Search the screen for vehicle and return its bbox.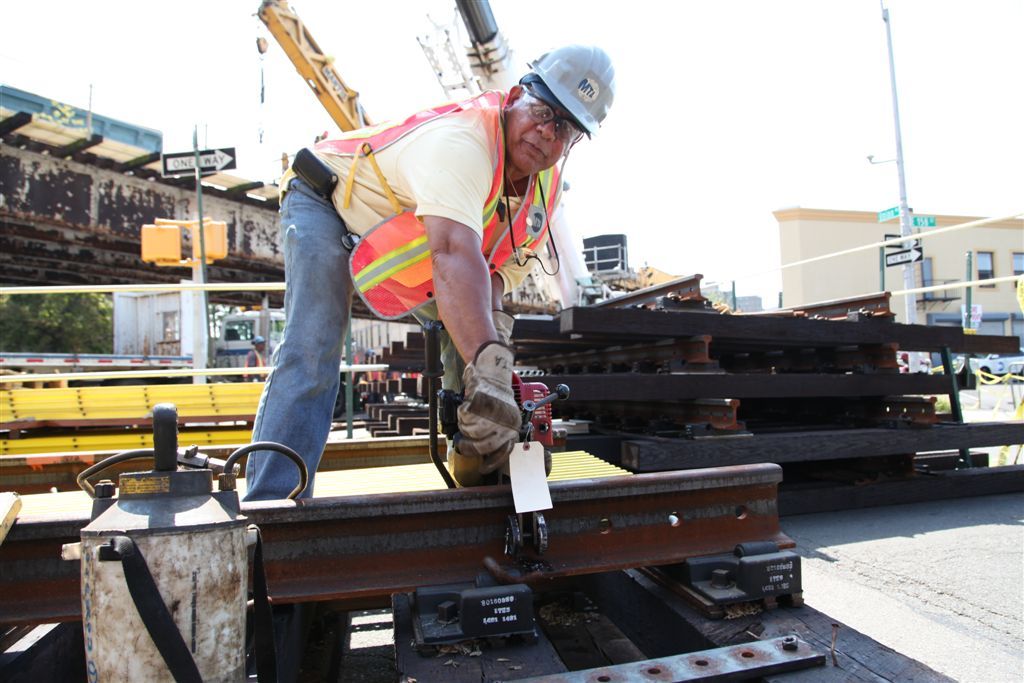
Found: 946 344 1023 388.
